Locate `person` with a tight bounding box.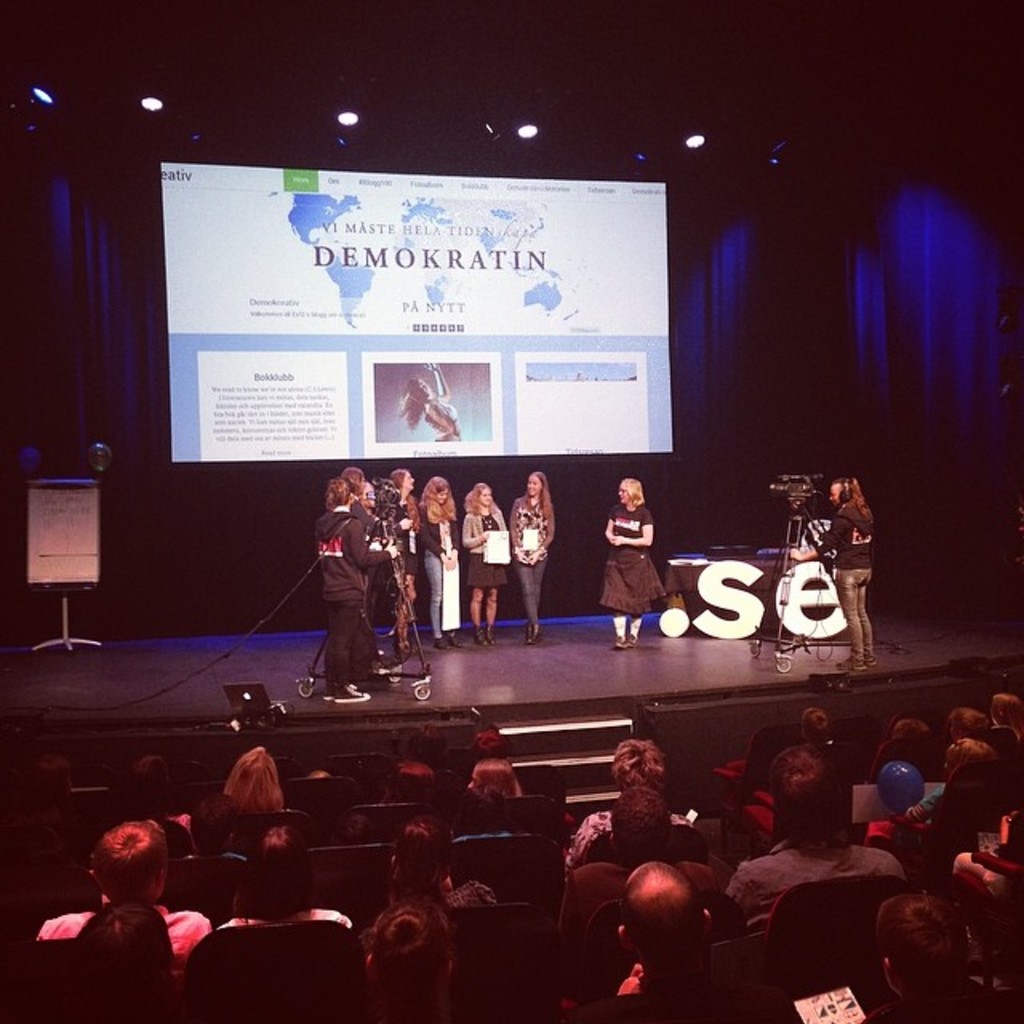
<bbox>346, 891, 459, 1018</bbox>.
